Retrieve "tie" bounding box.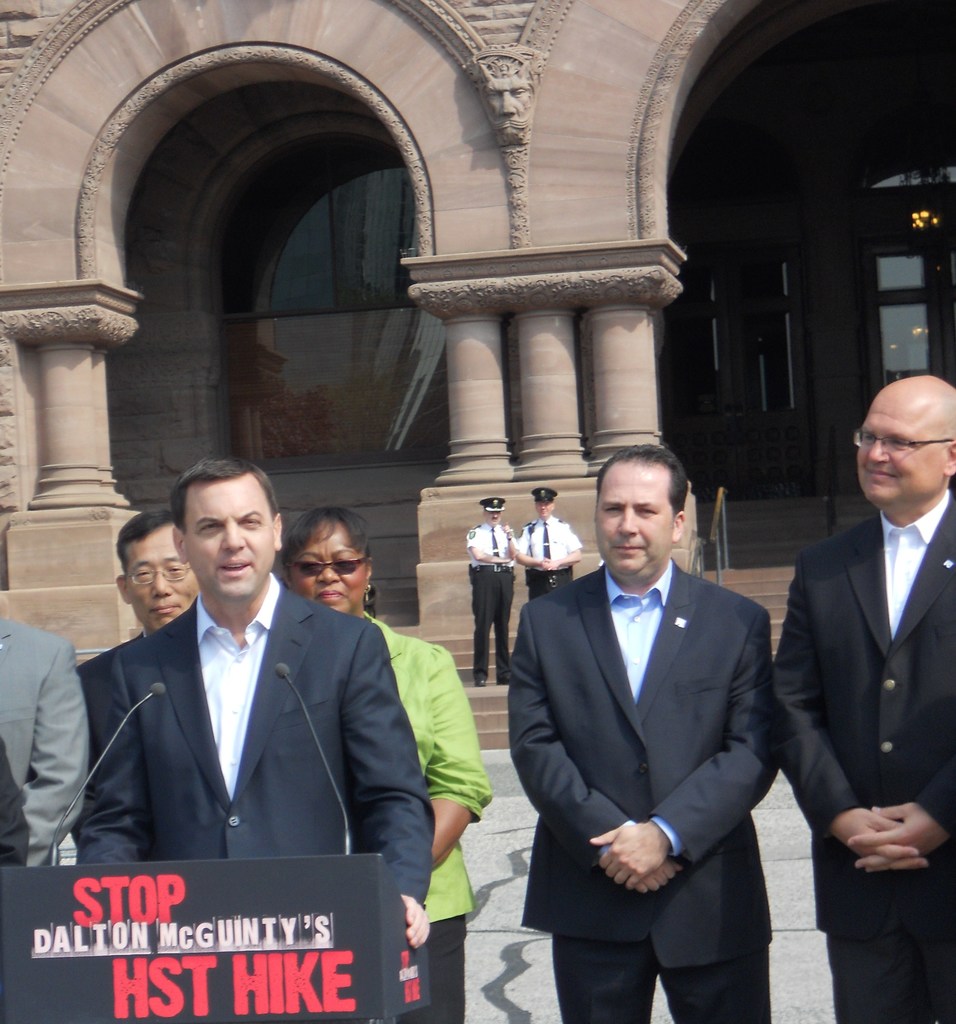
Bounding box: (542,518,552,562).
